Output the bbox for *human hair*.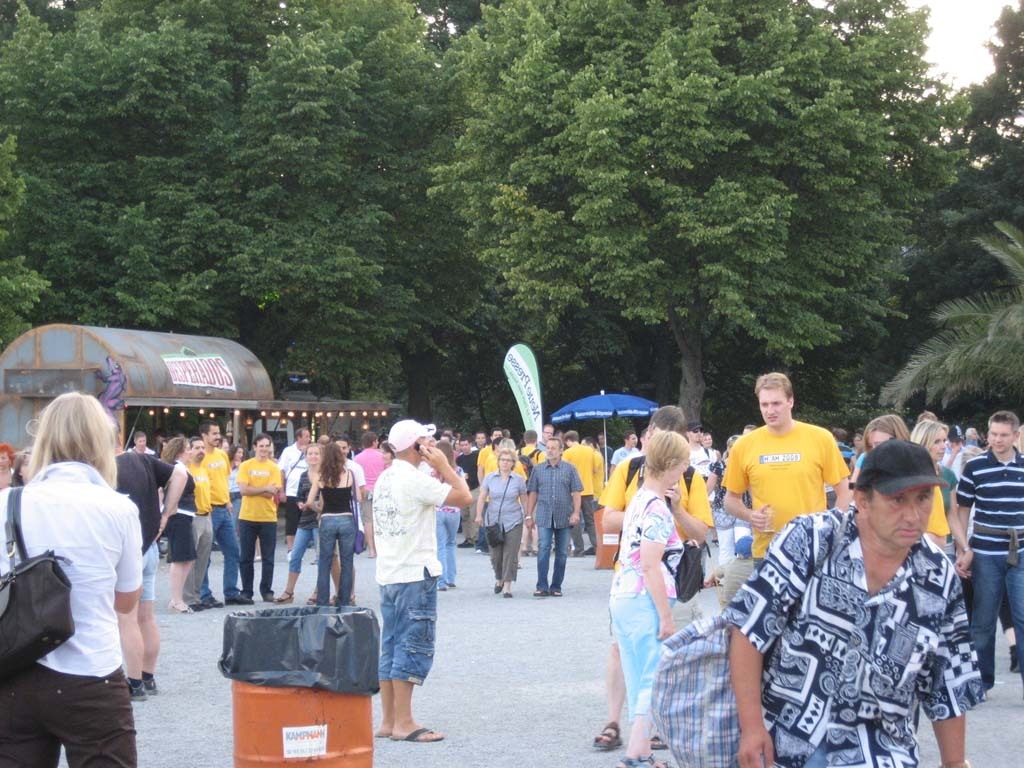
BBox(833, 427, 849, 445).
